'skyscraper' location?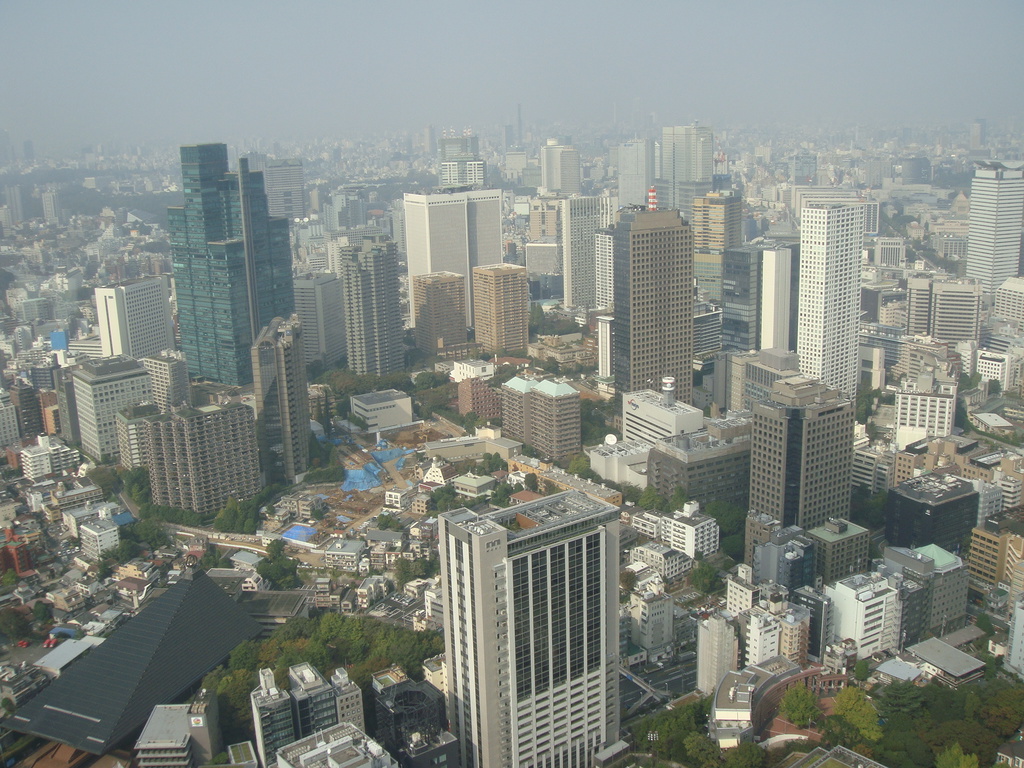
box=[867, 337, 959, 385]
